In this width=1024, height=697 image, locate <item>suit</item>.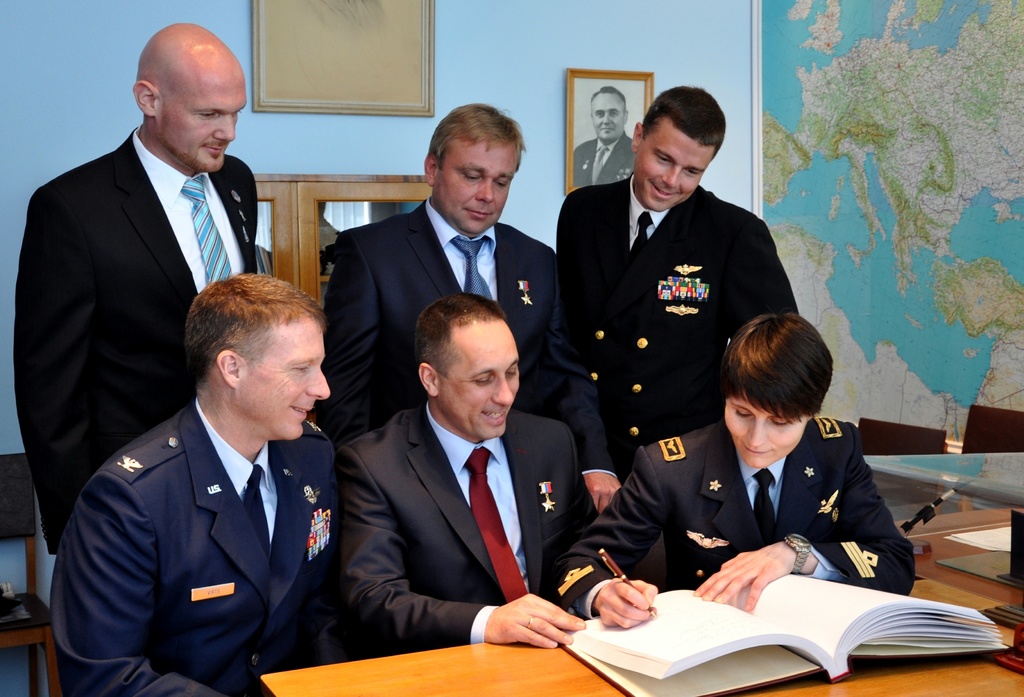
Bounding box: 53:398:347:696.
